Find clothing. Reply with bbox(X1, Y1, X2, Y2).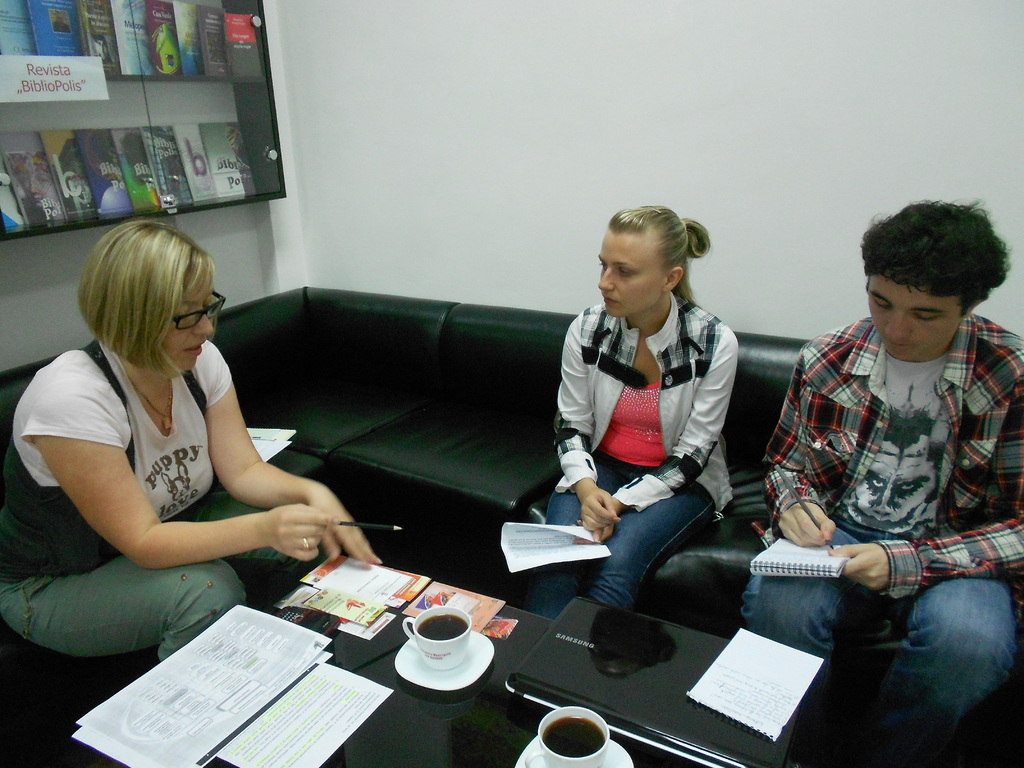
bbox(527, 294, 731, 612).
